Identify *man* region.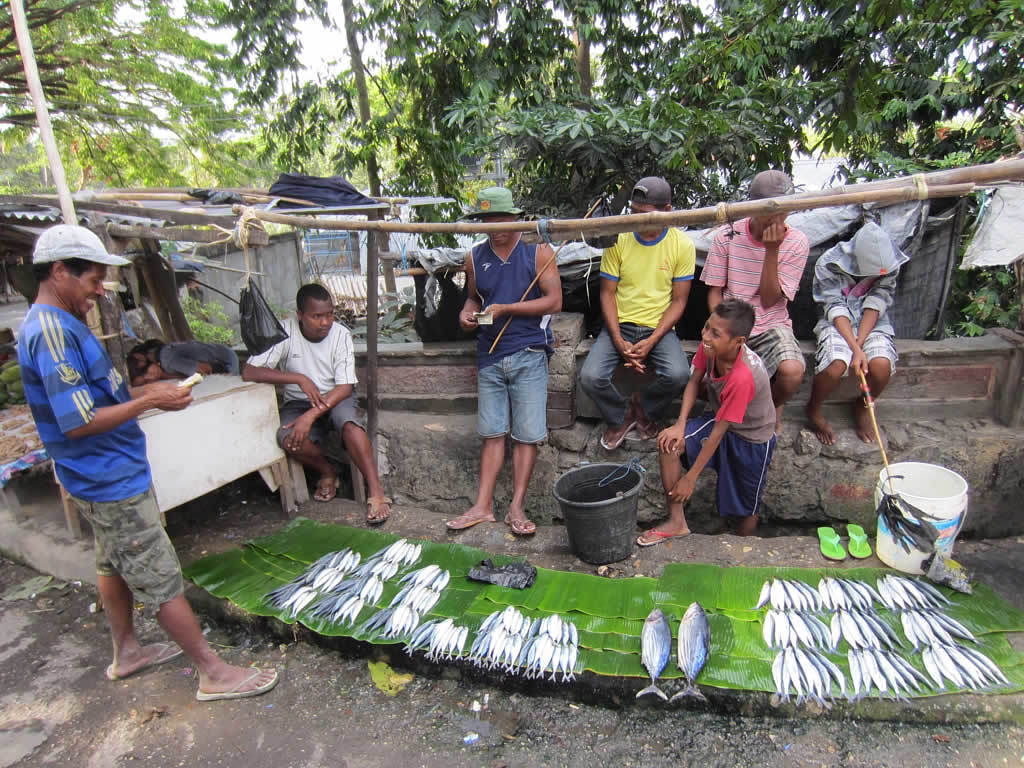
Region: [445,194,561,533].
